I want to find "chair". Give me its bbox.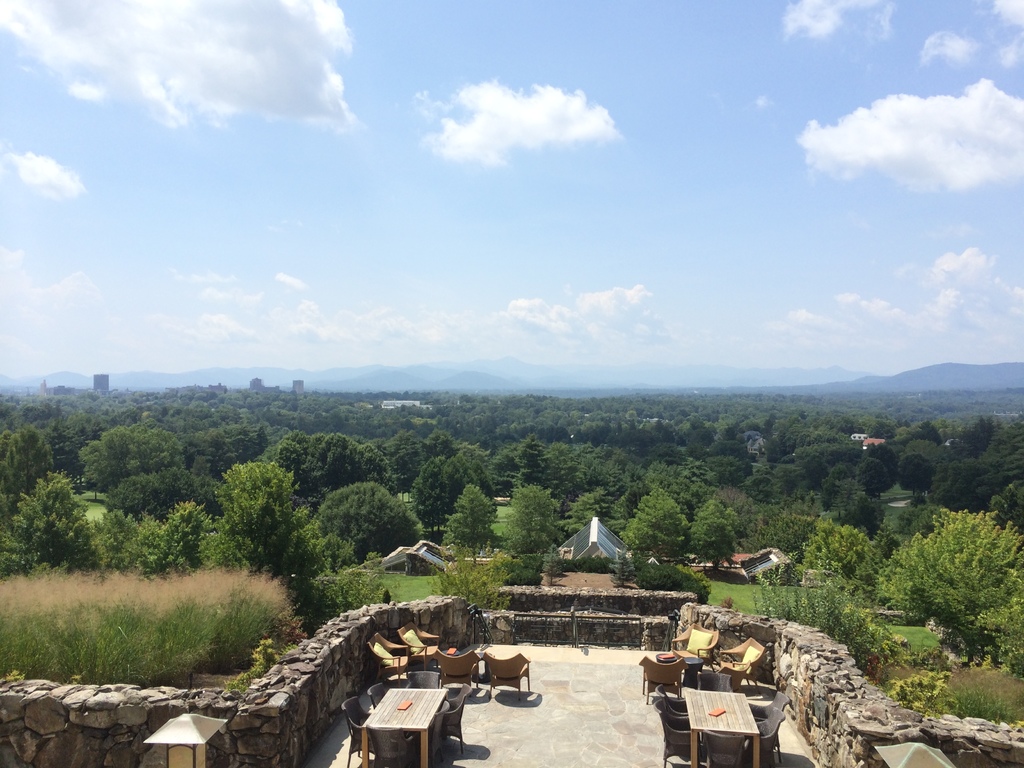
{"x1": 340, "y1": 696, "x2": 372, "y2": 767}.
